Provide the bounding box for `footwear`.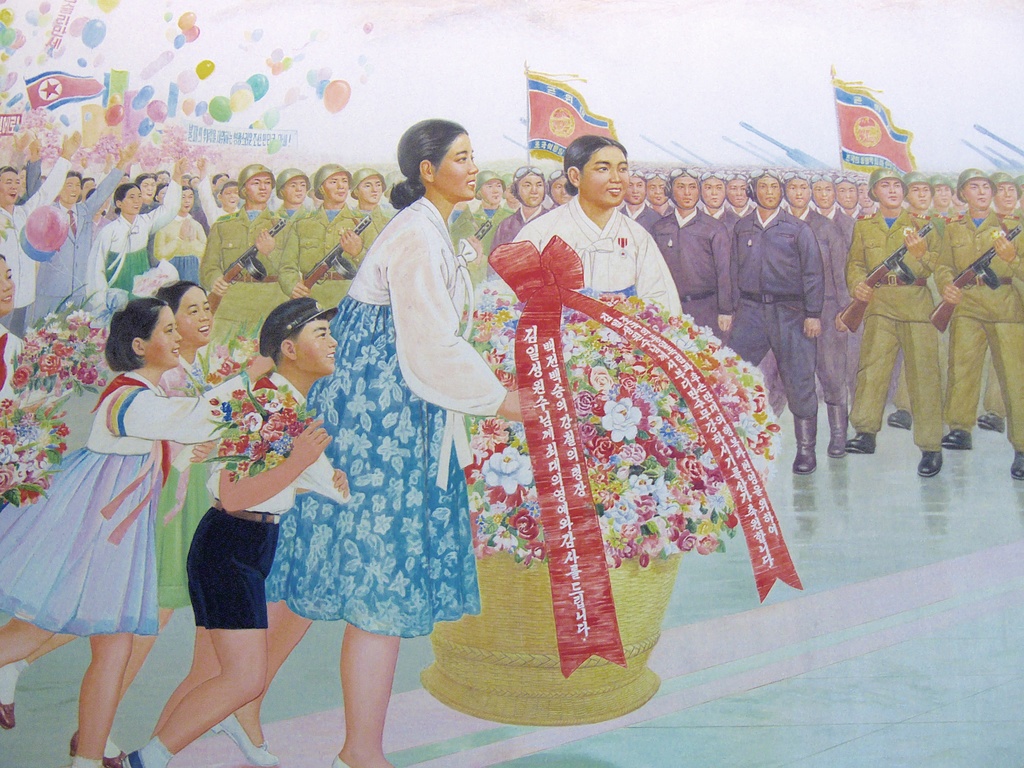
[940,429,974,452].
